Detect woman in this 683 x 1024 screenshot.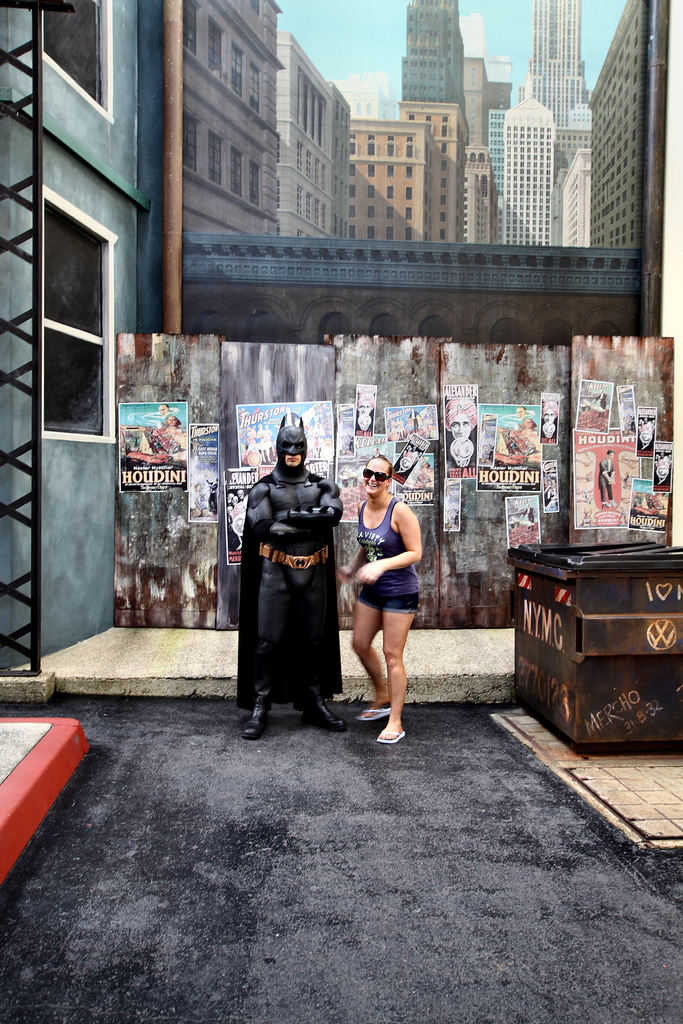
Detection: crop(523, 417, 538, 436).
